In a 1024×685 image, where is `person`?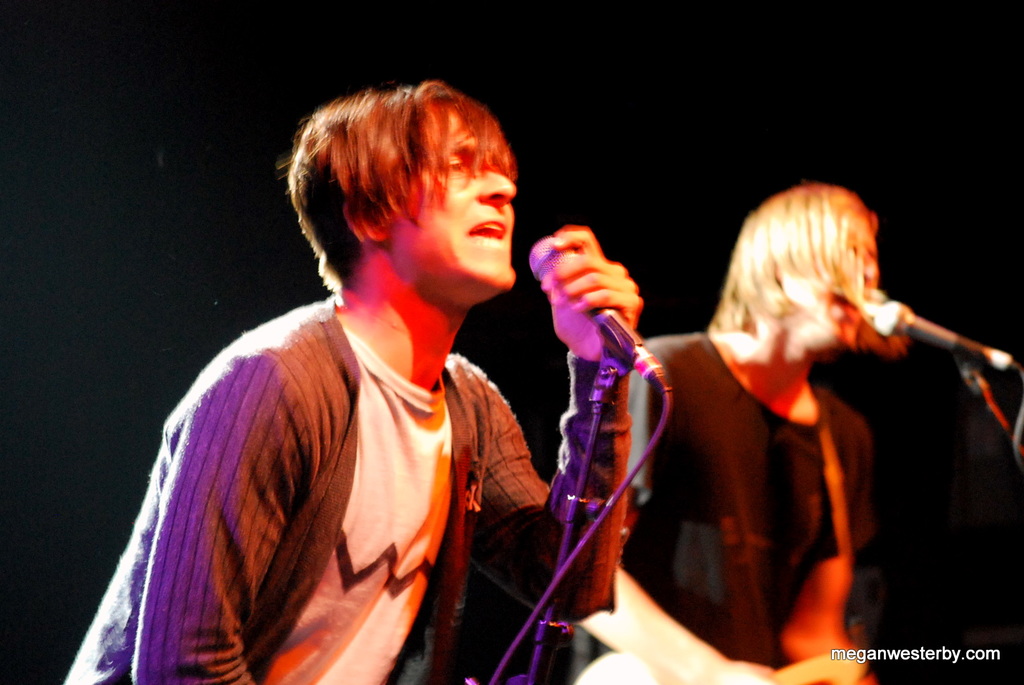
pyautogui.locateOnScreen(570, 182, 913, 684).
